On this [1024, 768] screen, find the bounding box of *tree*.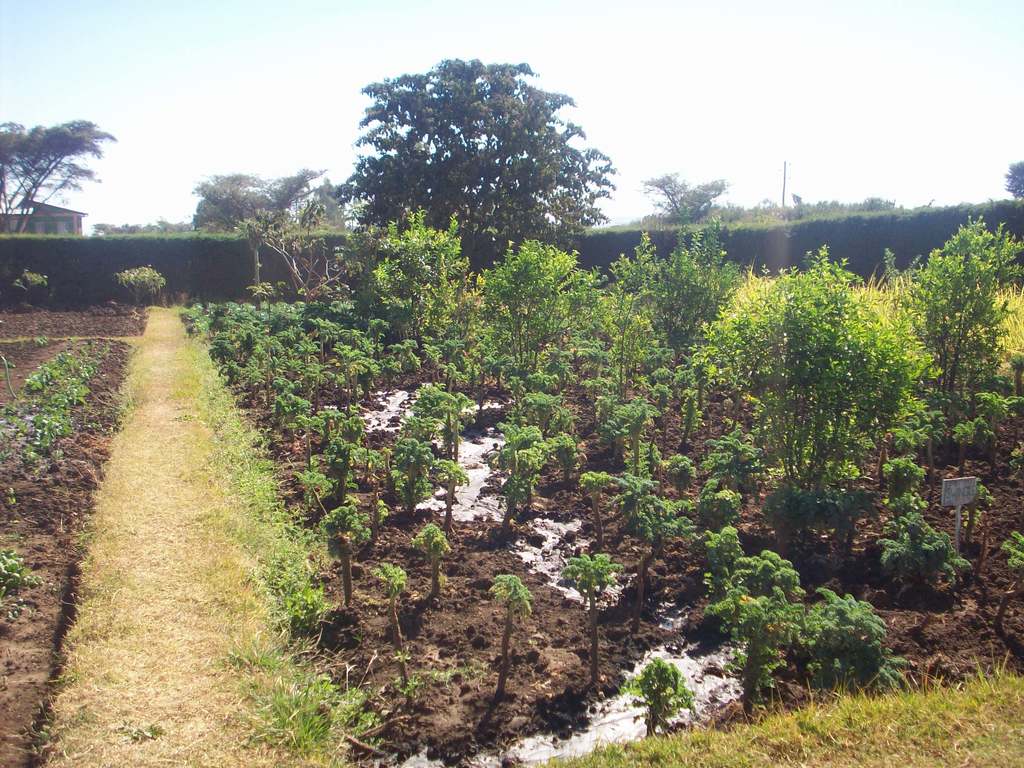
Bounding box: region(636, 166, 739, 230).
